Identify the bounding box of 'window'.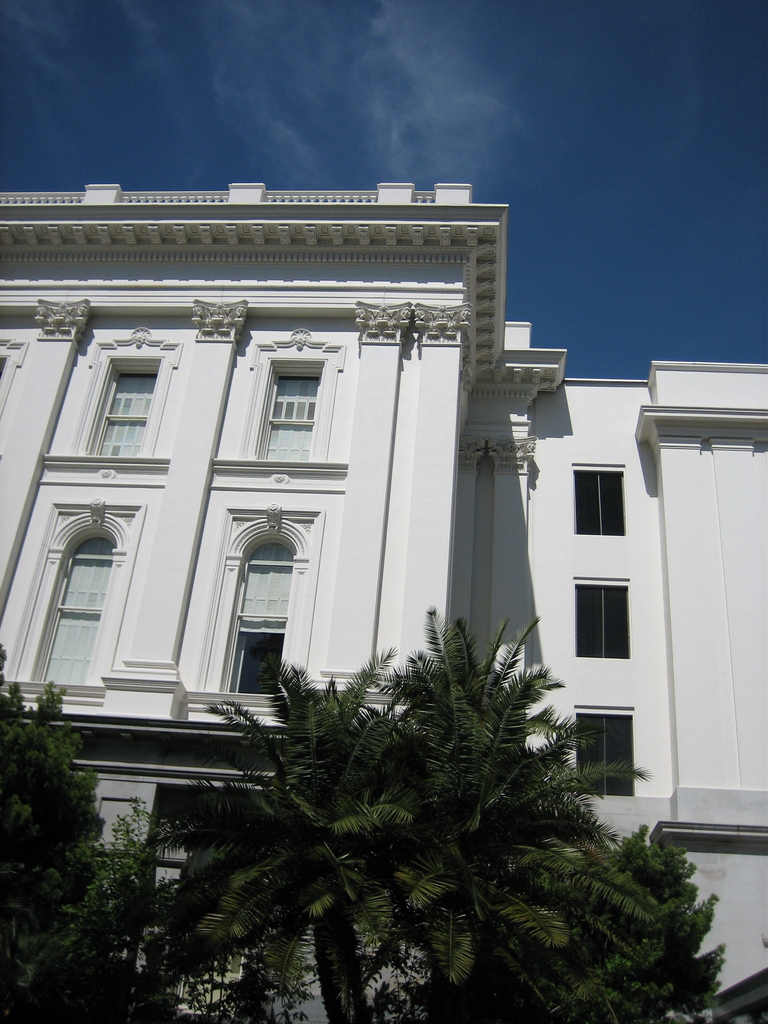
(left=13, top=502, right=134, bottom=689).
